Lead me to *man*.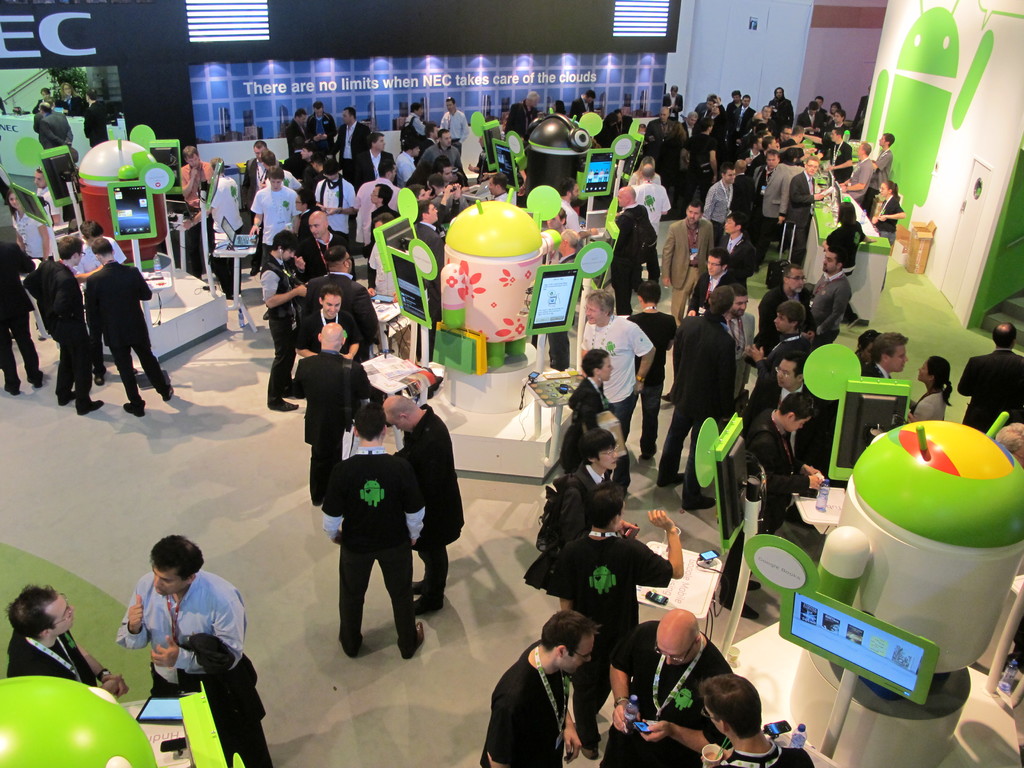
Lead to 837:140:872:204.
